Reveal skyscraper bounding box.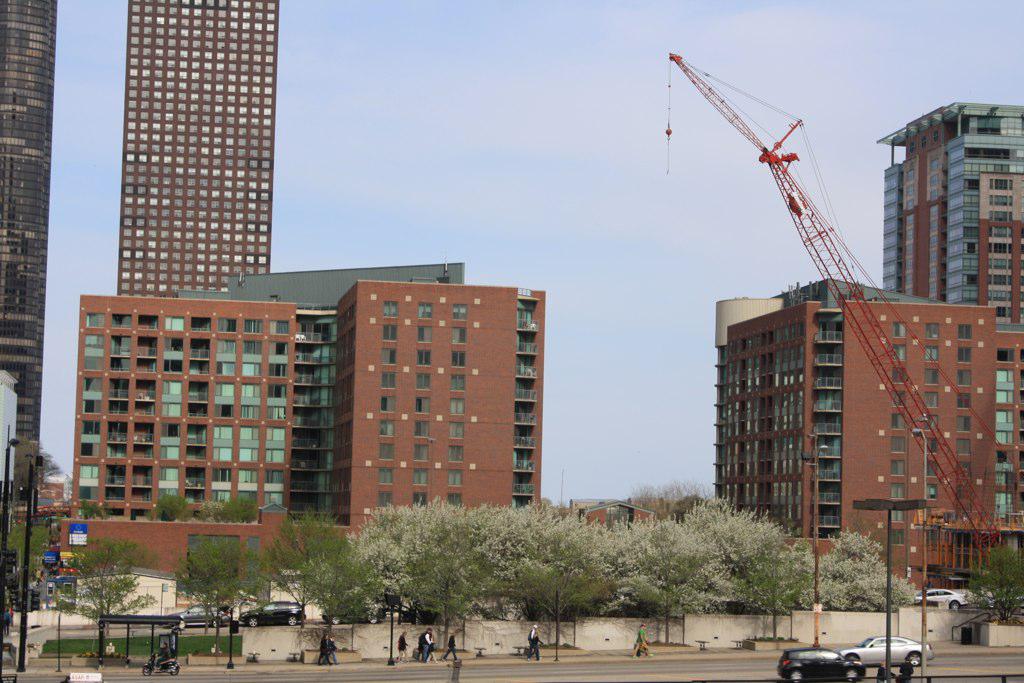
Revealed: {"x1": 113, "y1": 0, "x2": 283, "y2": 304}.
